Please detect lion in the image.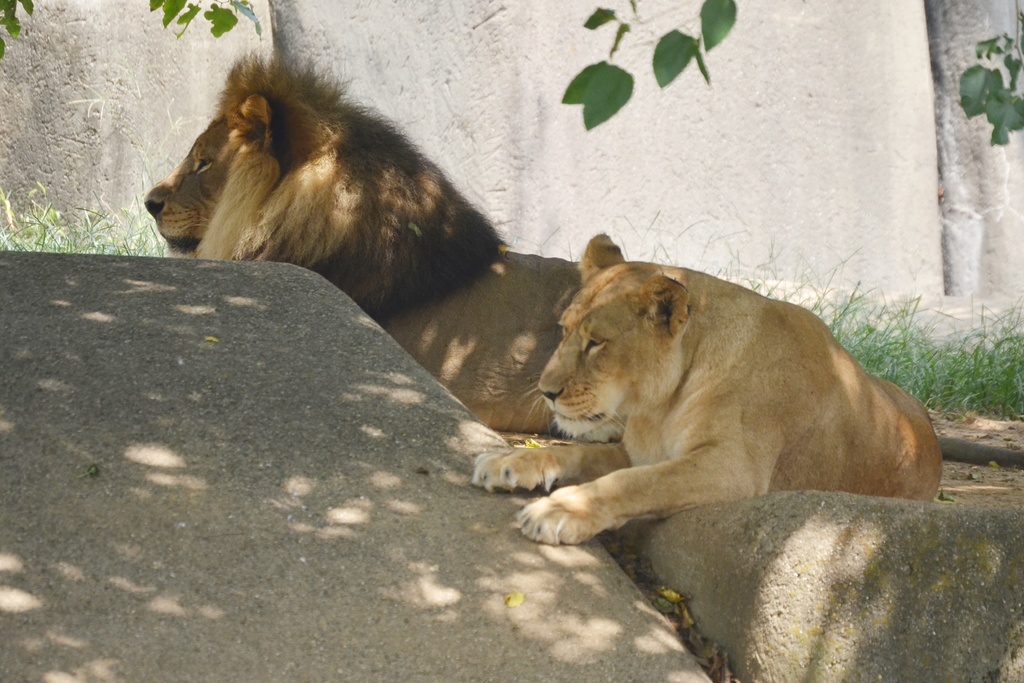
crop(469, 231, 945, 540).
